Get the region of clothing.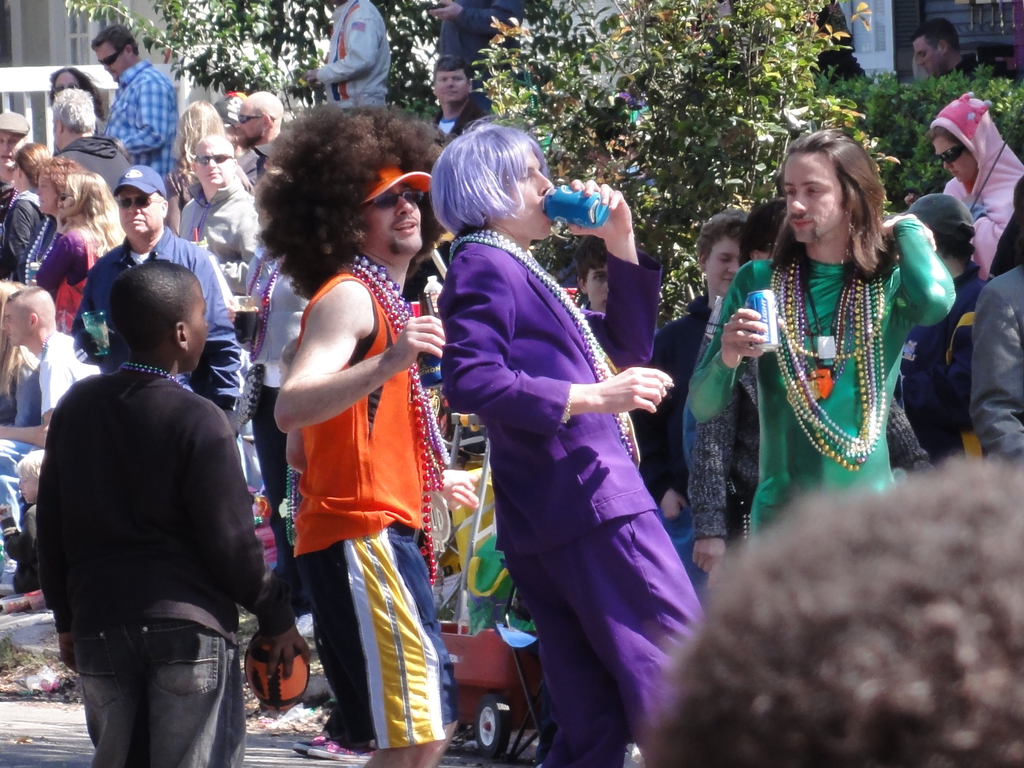
[left=71, top=233, right=266, bottom=522].
